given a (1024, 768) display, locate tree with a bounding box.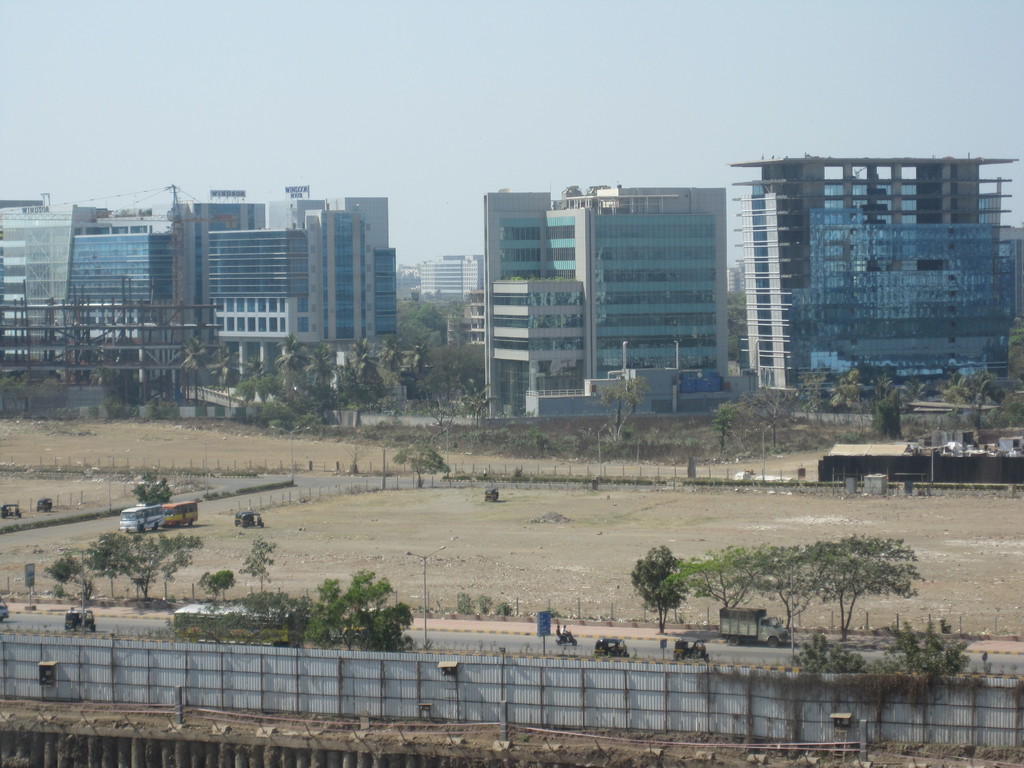
Located: crop(1011, 326, 1023, 372).
